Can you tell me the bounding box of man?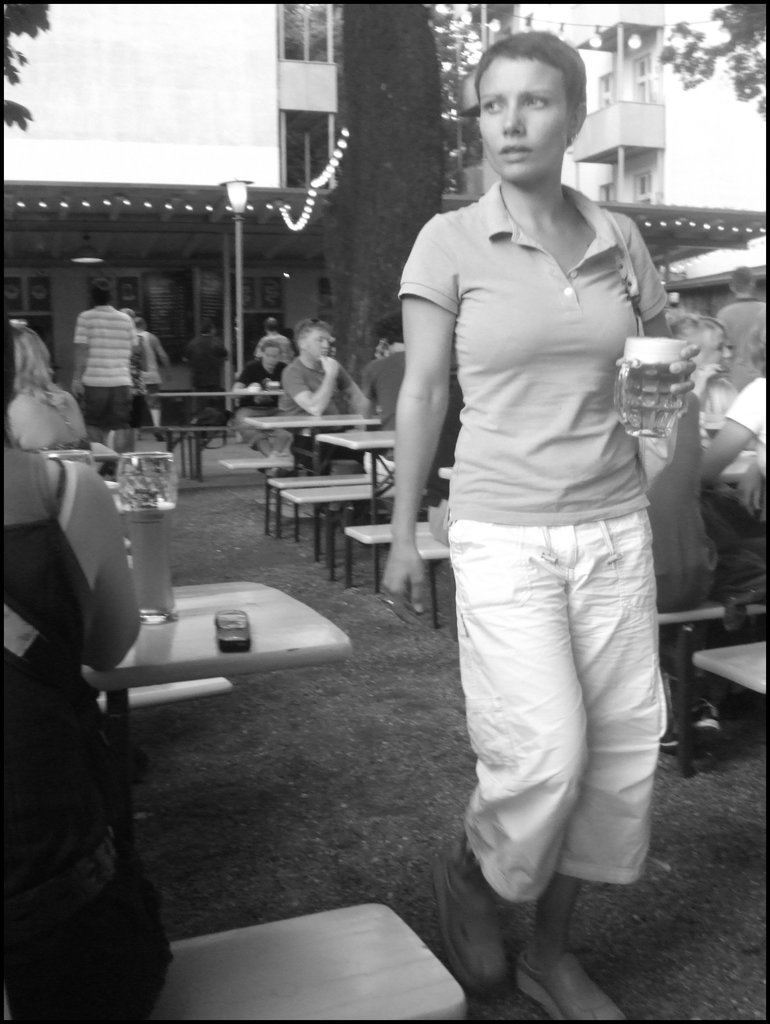
left=276, top=321, right=367, bottom=473.
